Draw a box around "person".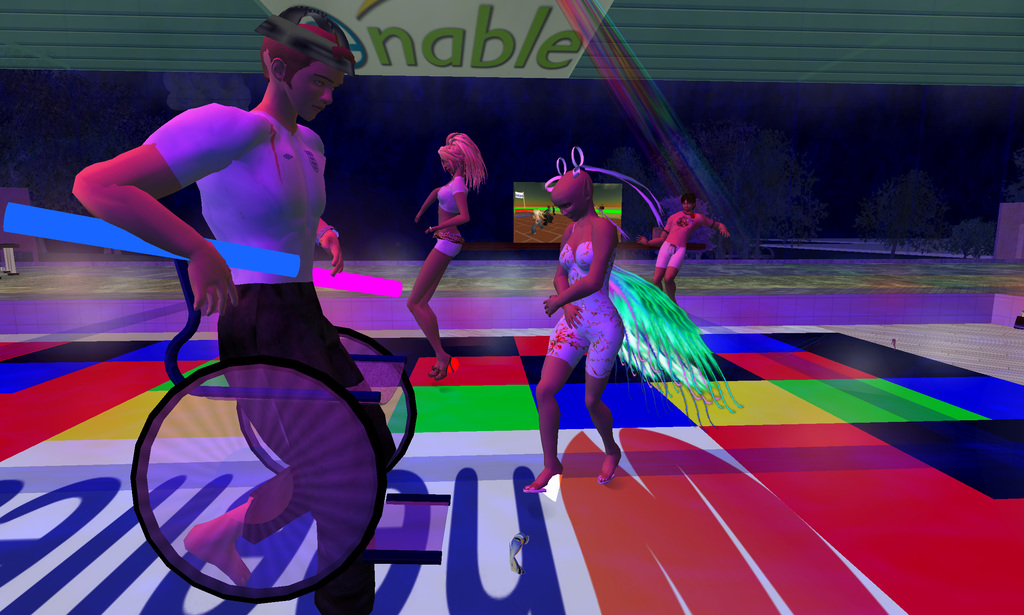
Rect(68, 5, 403, 614).
